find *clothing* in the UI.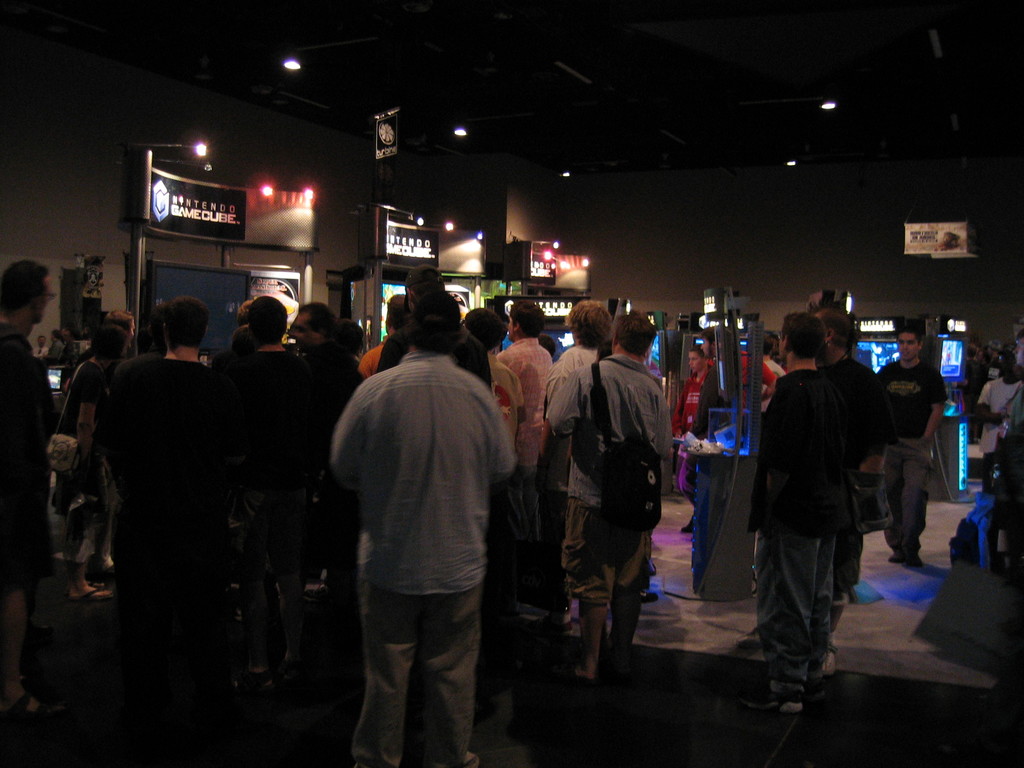
UI element at region(550, 351, 591, 531).
